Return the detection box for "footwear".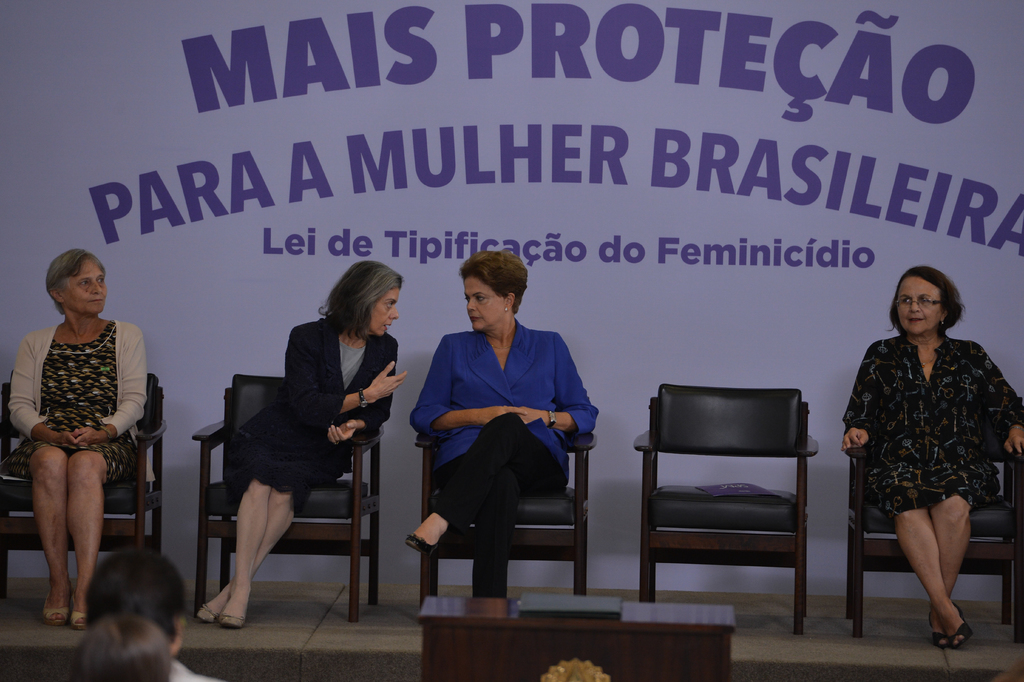
[left=198, top=602, right=223, bottom=623].
